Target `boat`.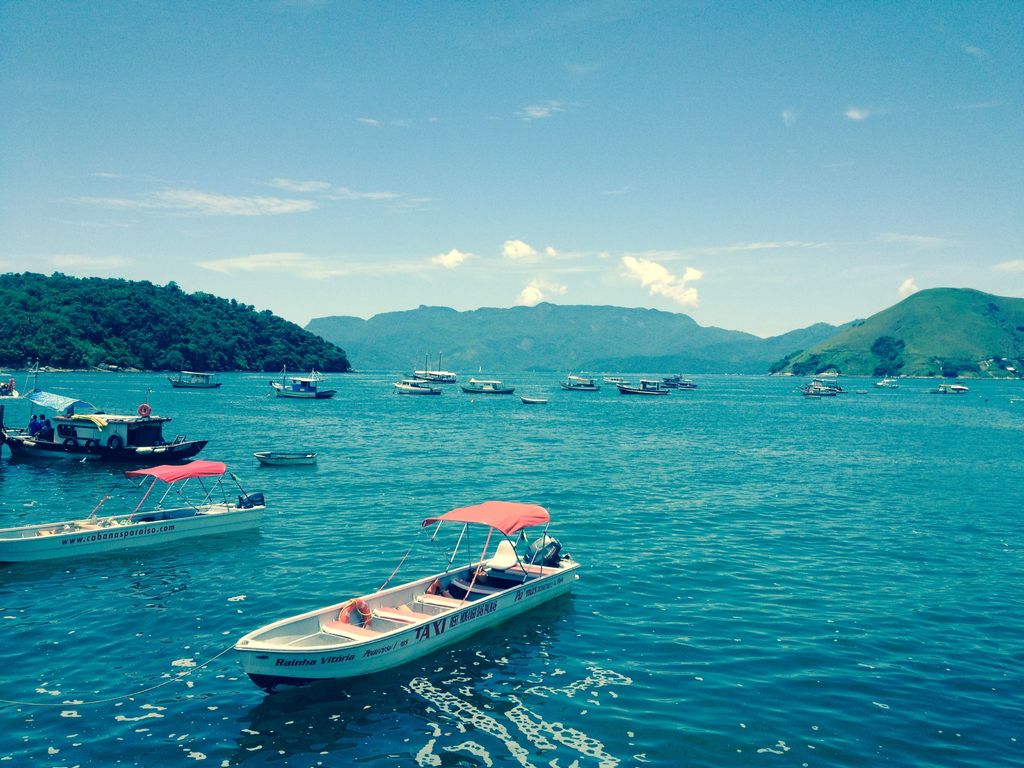
Target region: [0, 459, 259, 561].
